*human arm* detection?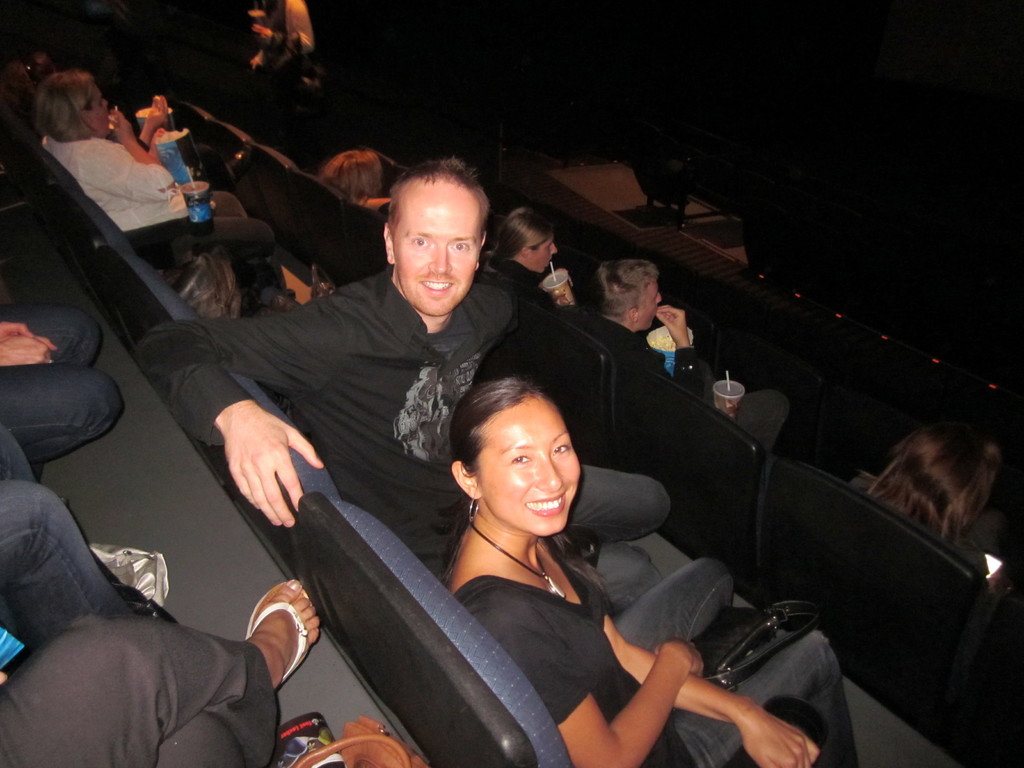
140:94:170:147
